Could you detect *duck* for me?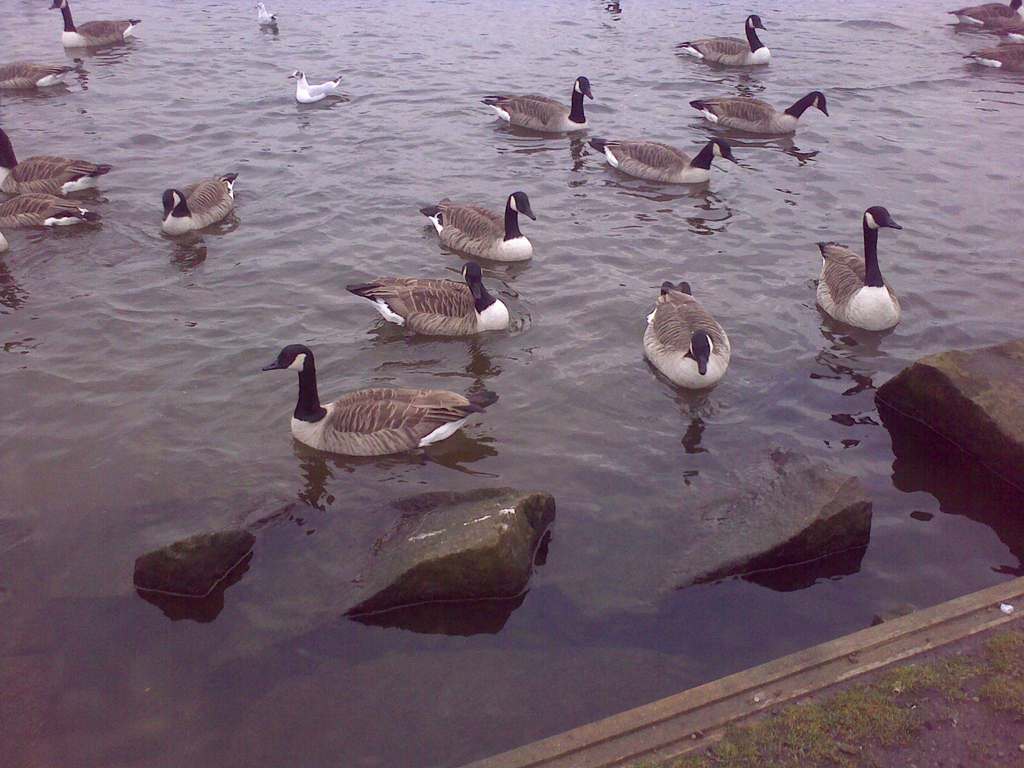
Detection result: 44 0 143 45.
